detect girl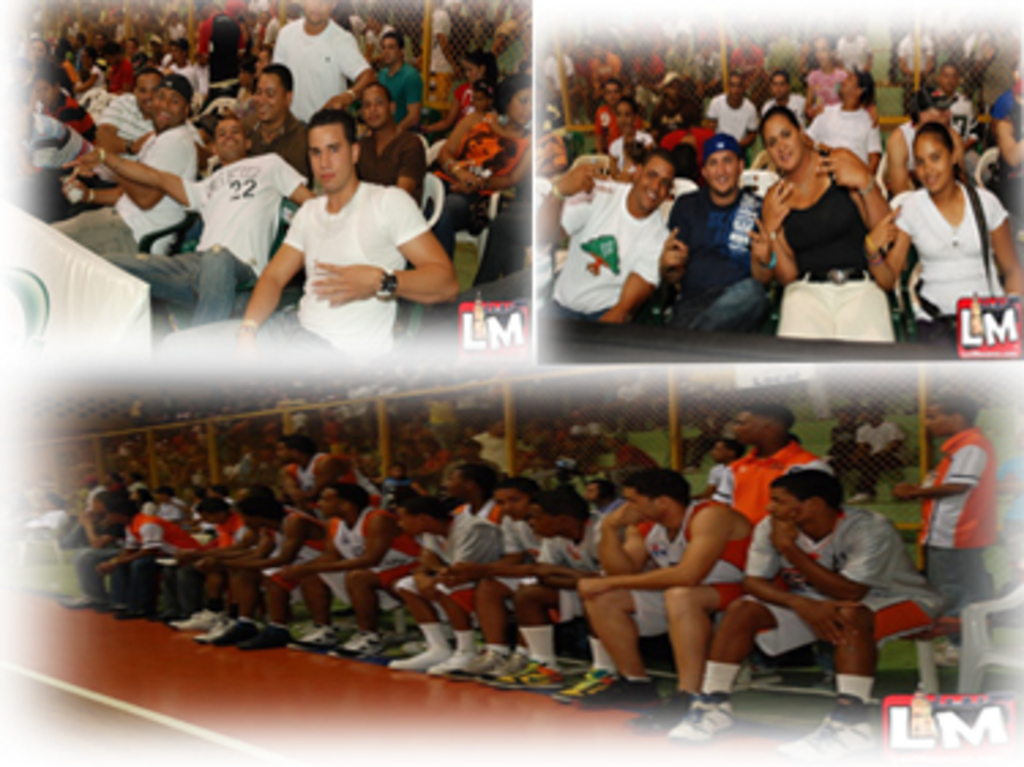
418,52,494,136
